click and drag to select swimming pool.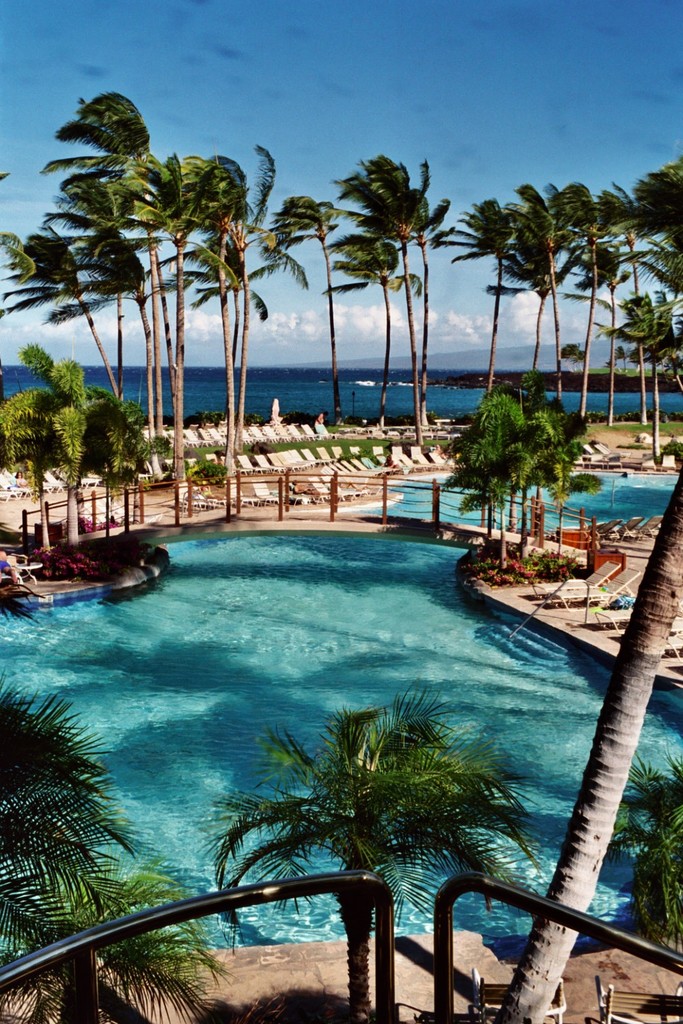
Selection: x1=0, y1=383, x2=657, y2=862.
